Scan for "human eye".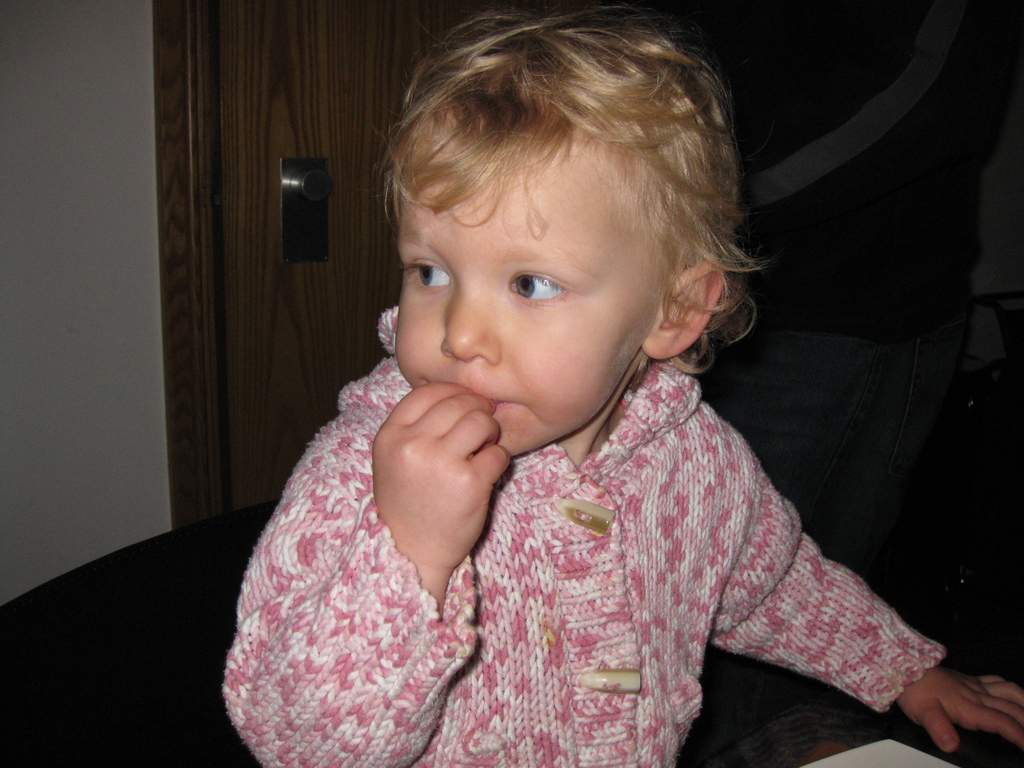
Scan result: 504:264:572:304.
